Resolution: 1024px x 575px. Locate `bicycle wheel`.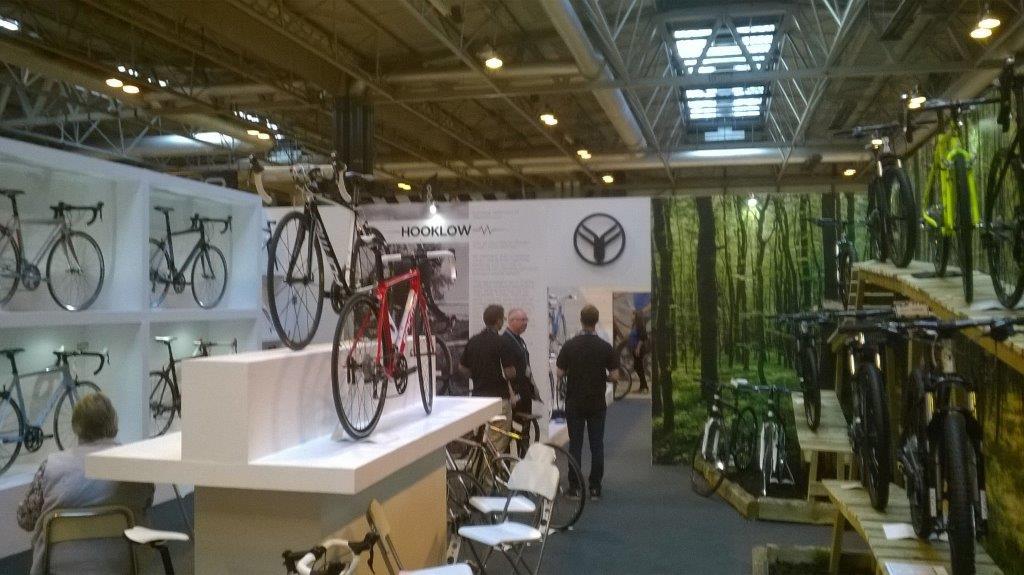
BBox(0, 222, 20, 308).
